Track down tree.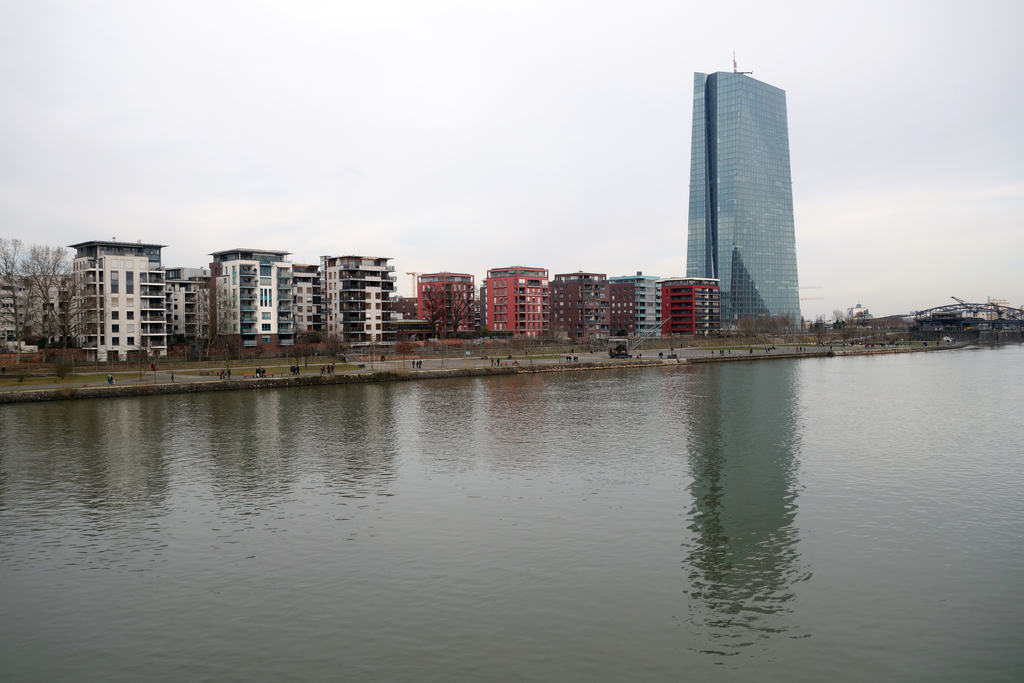
Tracked to [845,311,854,327].
